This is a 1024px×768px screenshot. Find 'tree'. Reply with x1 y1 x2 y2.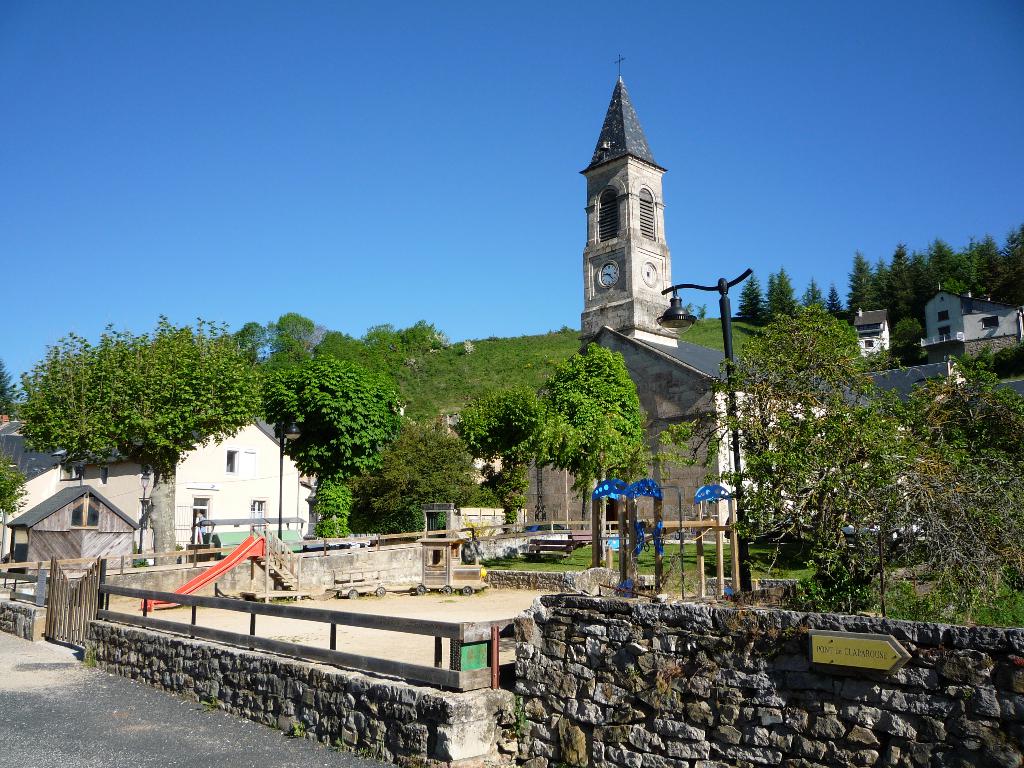
849 251 874 312.
